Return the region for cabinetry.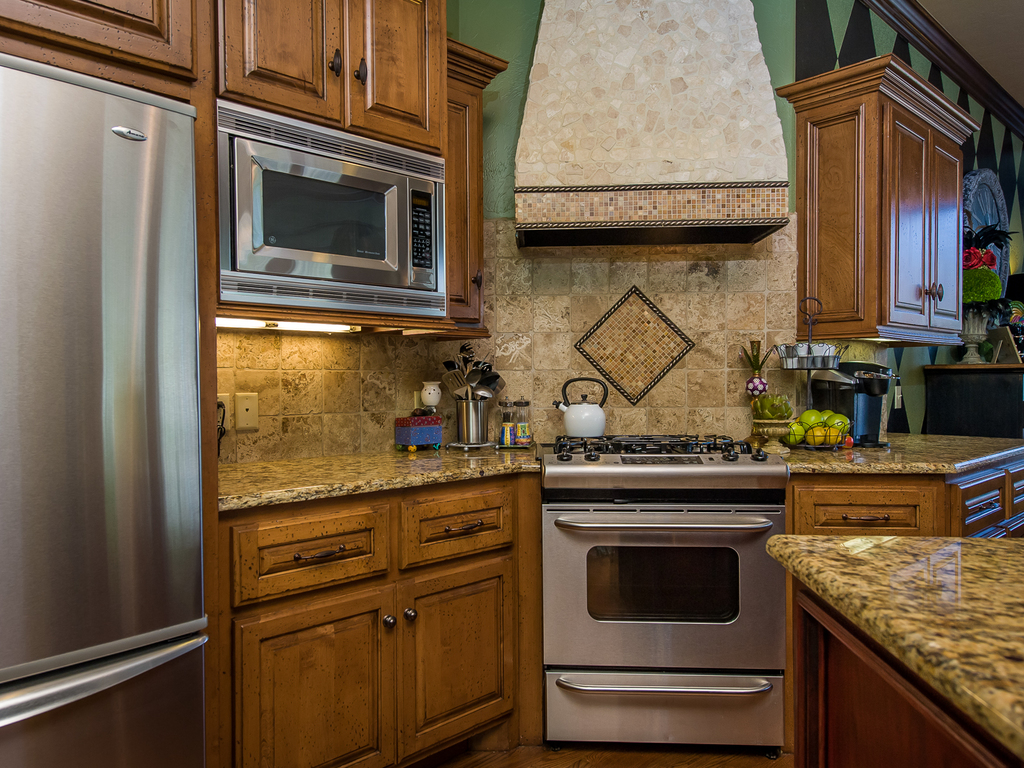
x1=787 y1=486 x2=933 y2=536.
